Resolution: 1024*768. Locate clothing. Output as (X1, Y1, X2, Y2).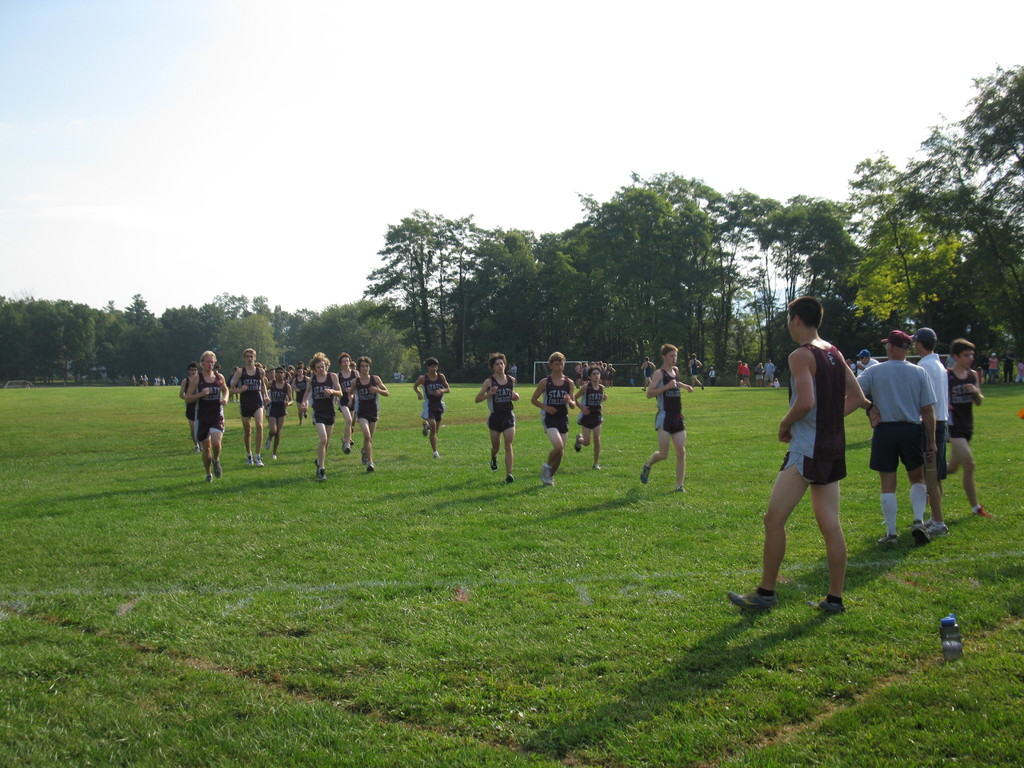
(197, 371, 230, 449).
